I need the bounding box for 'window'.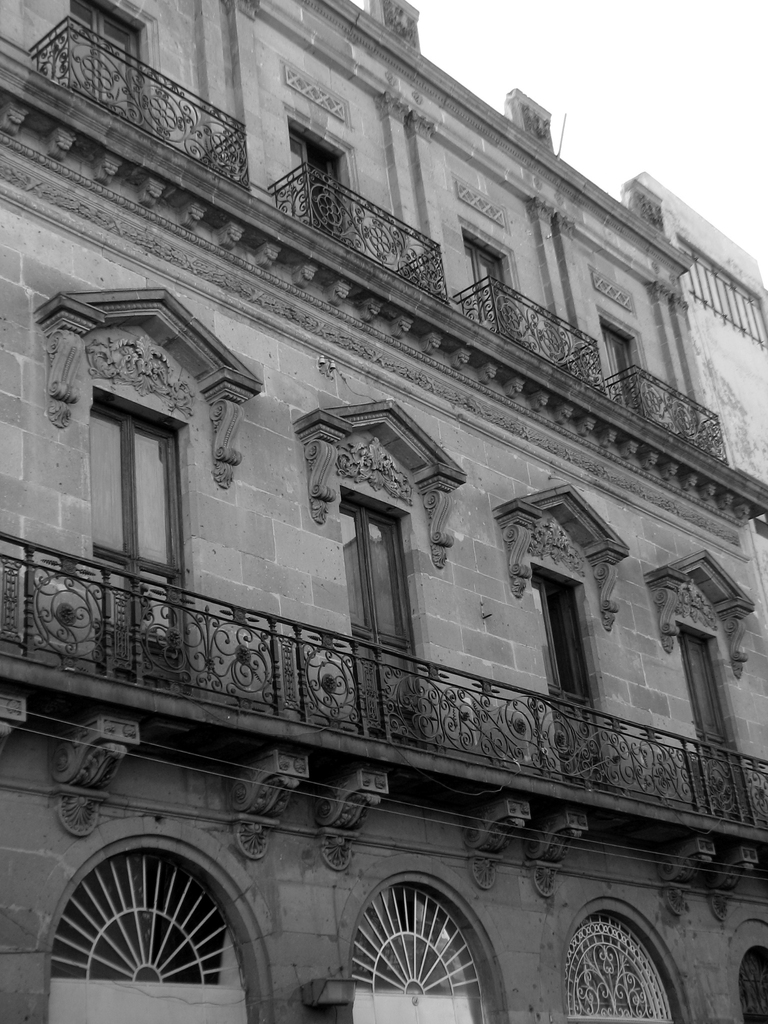
Here it is: bbox=(465, 249, 511, 335).
